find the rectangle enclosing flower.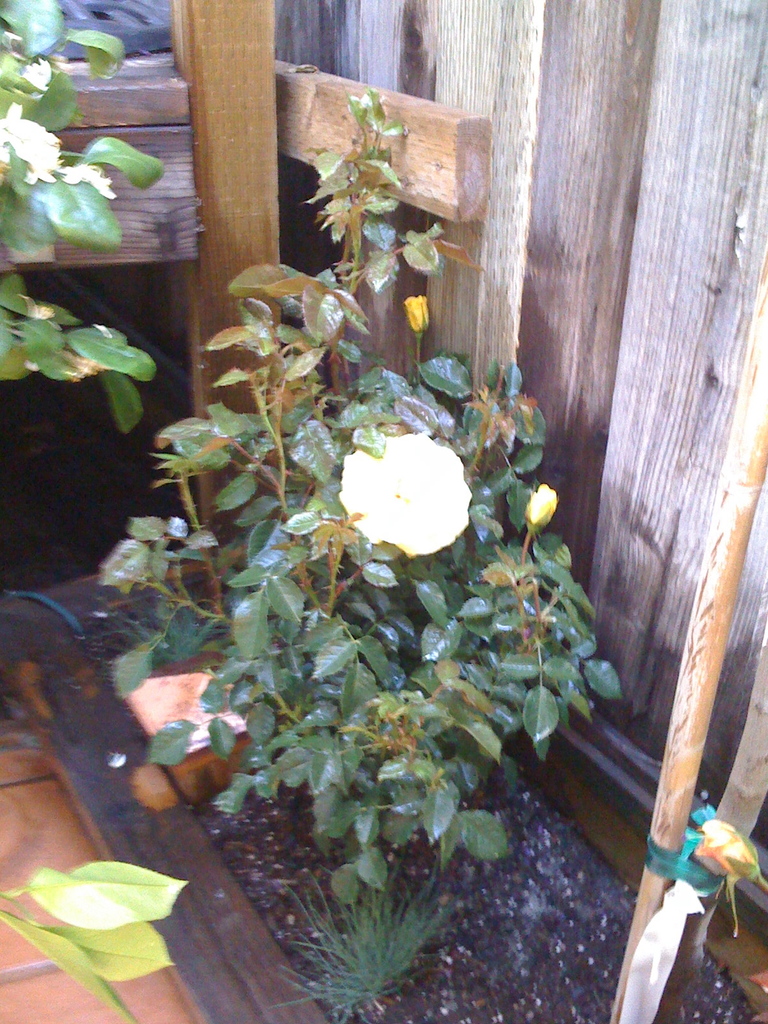
(left=24, top=56, right=59, bottom=89).
